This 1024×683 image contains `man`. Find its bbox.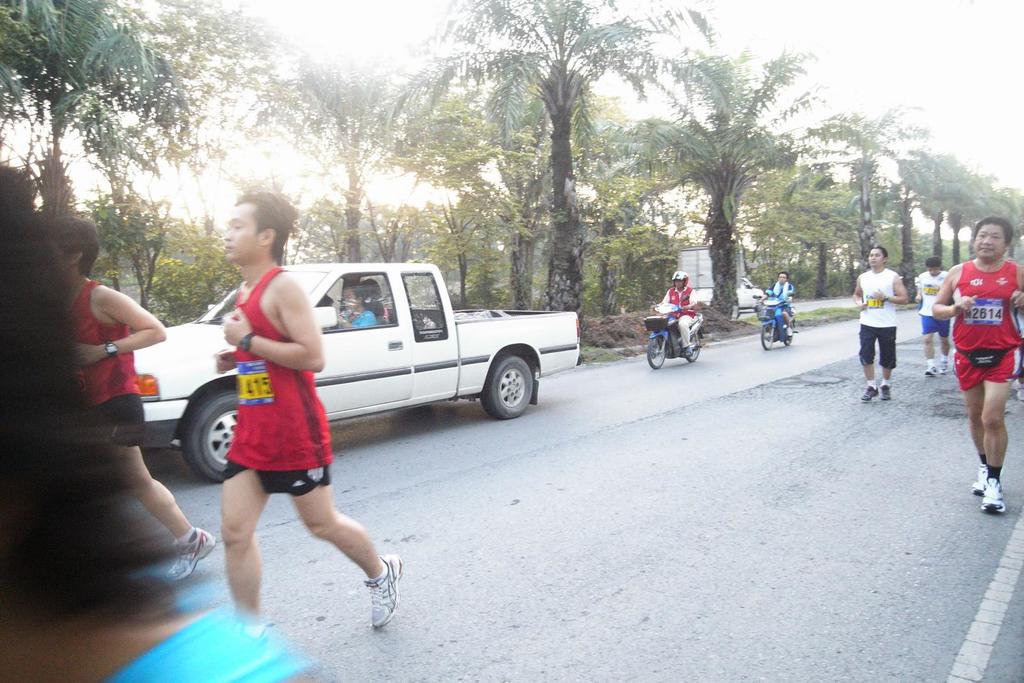
detection(52, 210, 216, 588).
